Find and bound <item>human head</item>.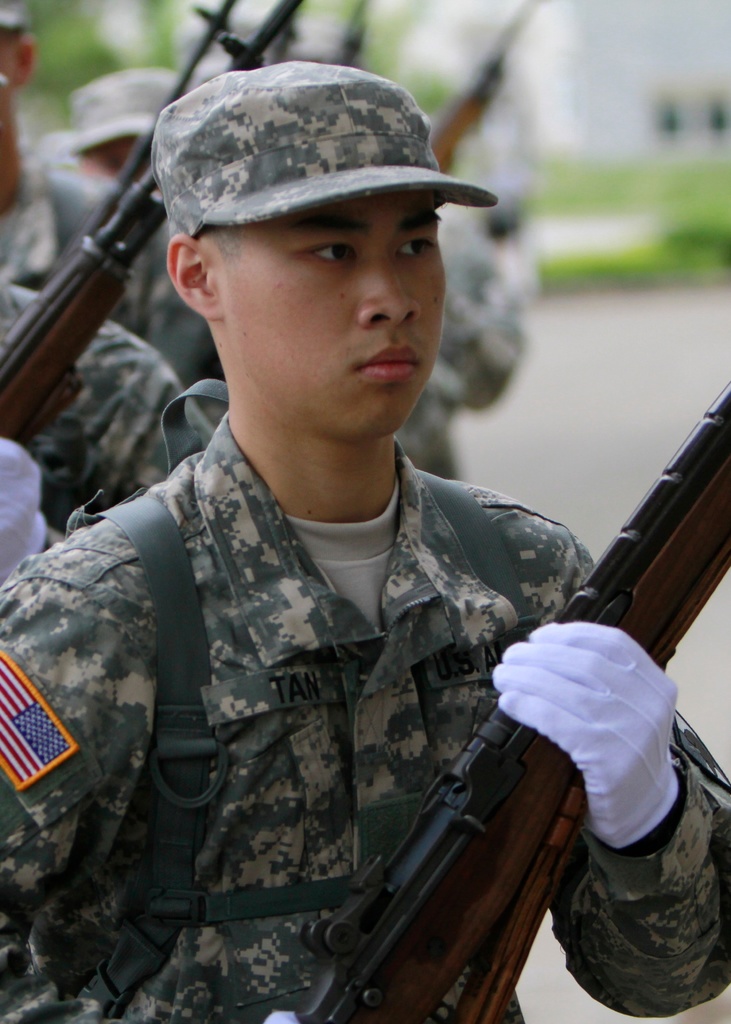
Bound: box(0, 4, 36, 211).
